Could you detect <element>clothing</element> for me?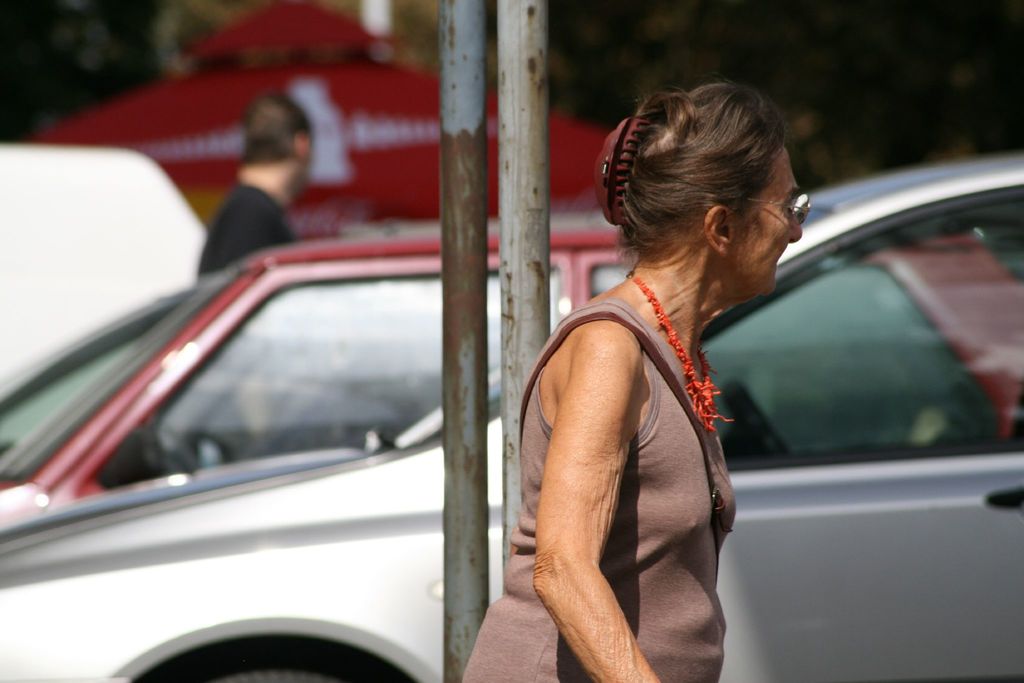
Detection result: 465,299,742,682.
